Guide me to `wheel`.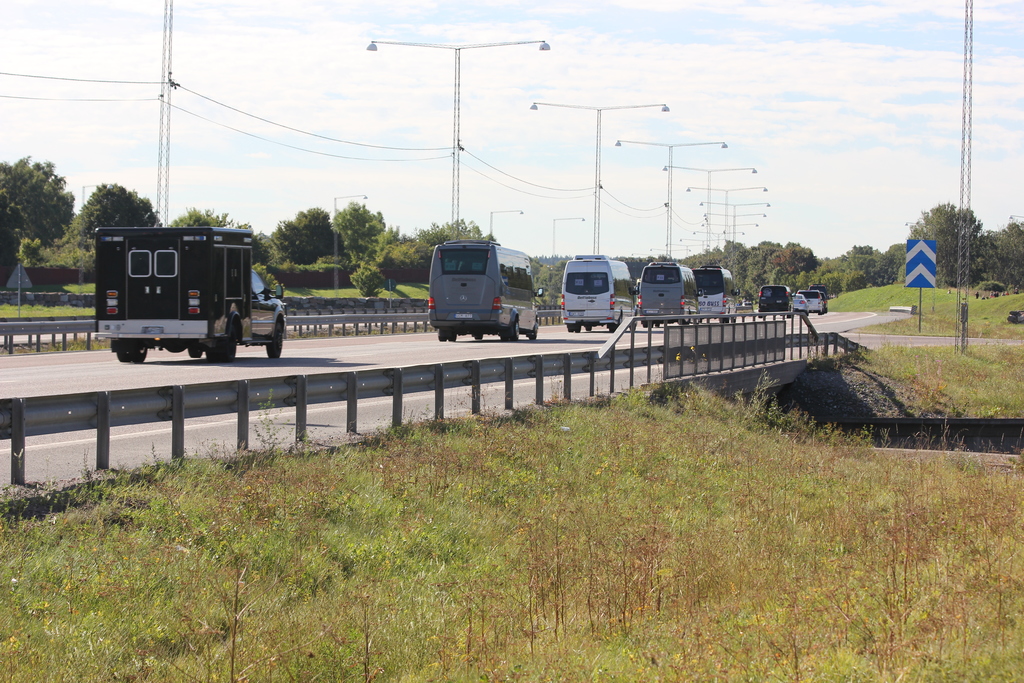
Guidance: detection(564, 324, 570, 334).
